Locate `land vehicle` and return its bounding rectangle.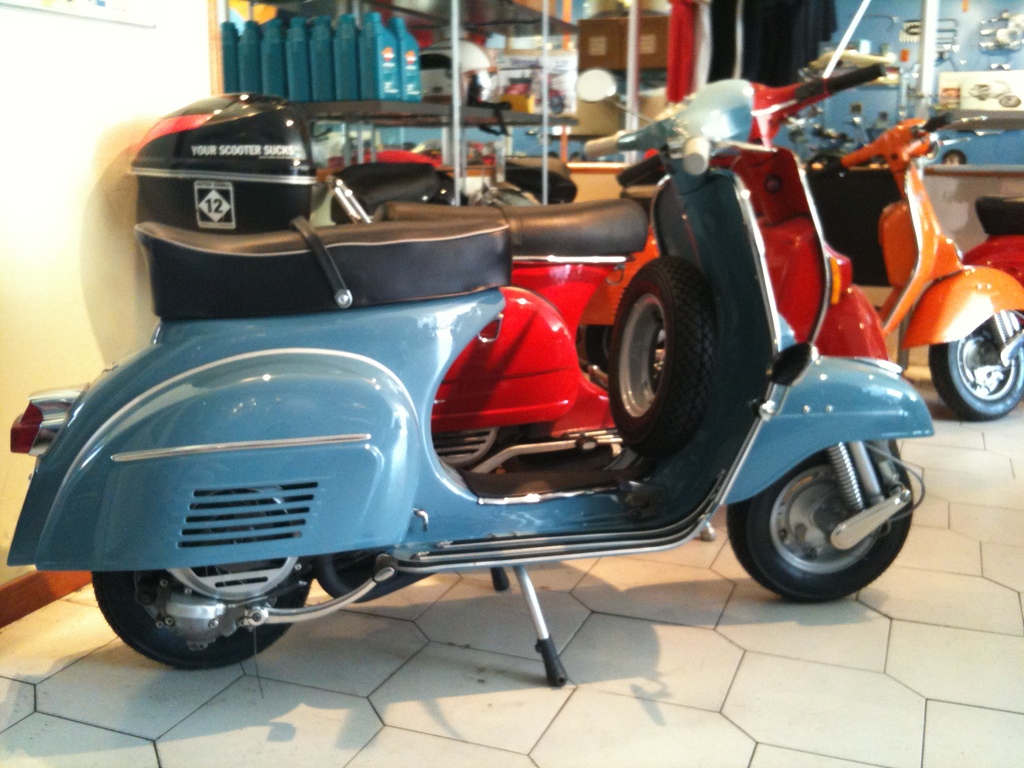
<region>4, 80, 932, 685</region>.
